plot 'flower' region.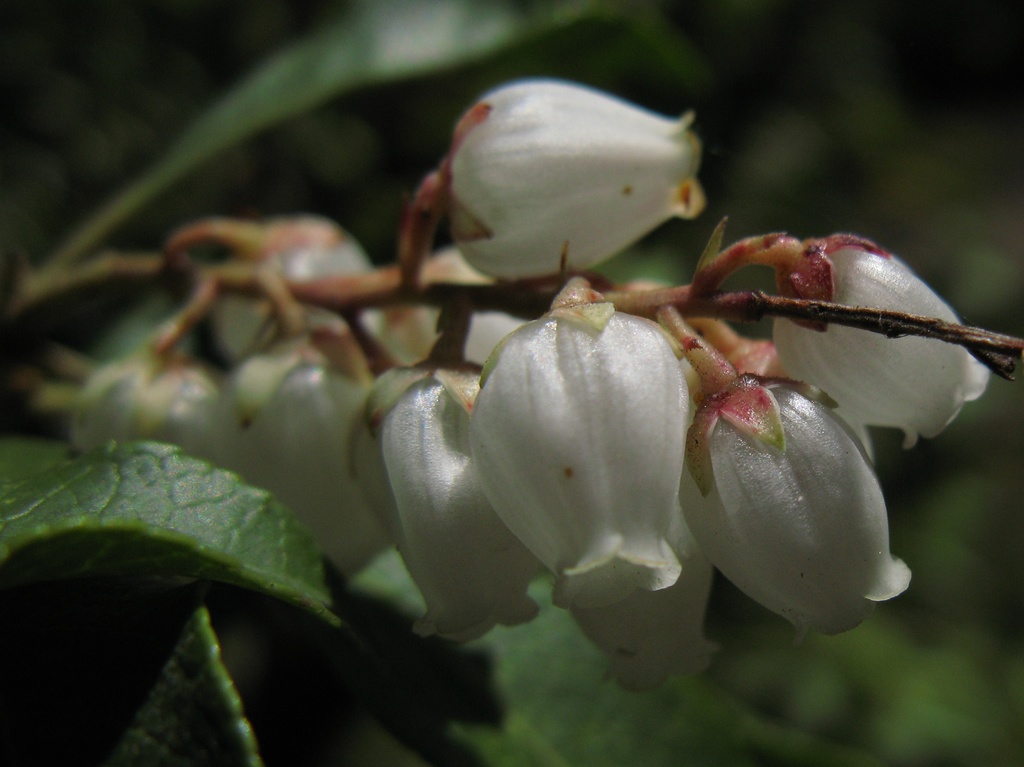
Plotted at 438, 77, 709, 281.
